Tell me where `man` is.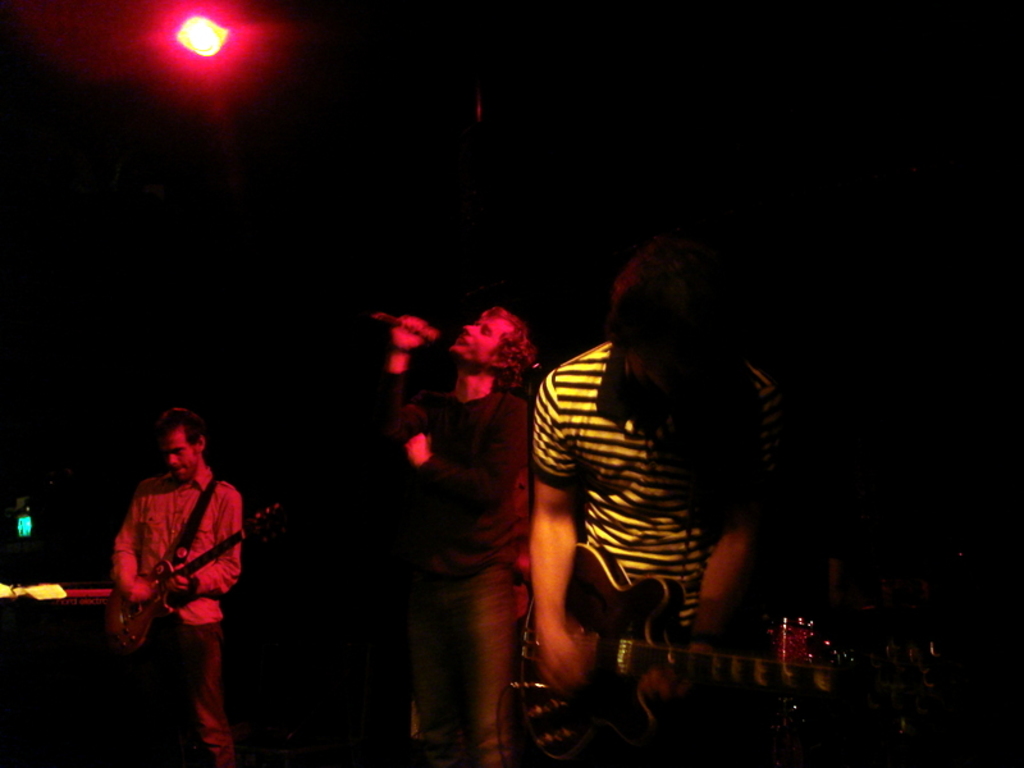
`man` is at <region>380, 296, 553, 767</region>.
